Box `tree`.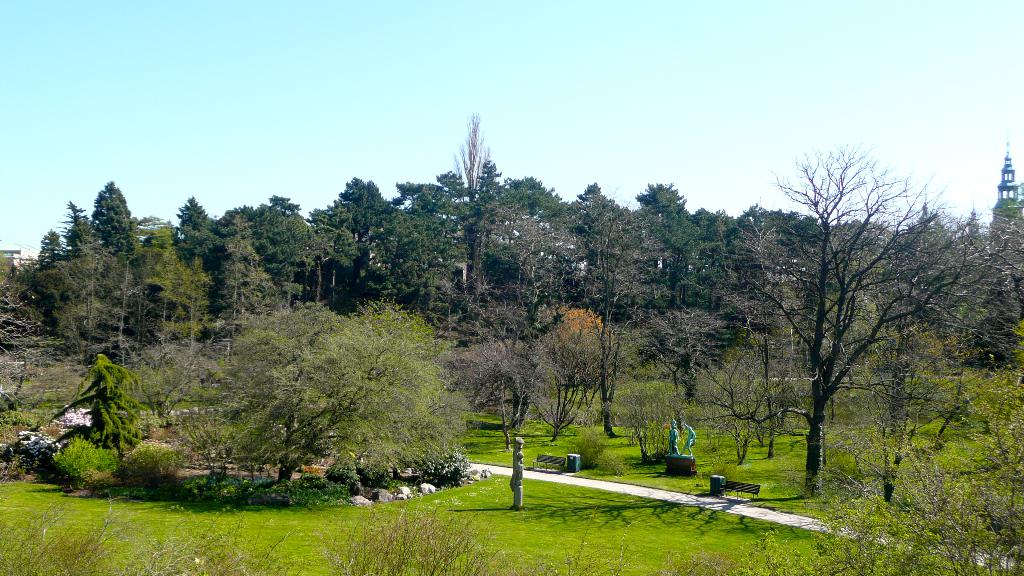
632:181:724:345.
